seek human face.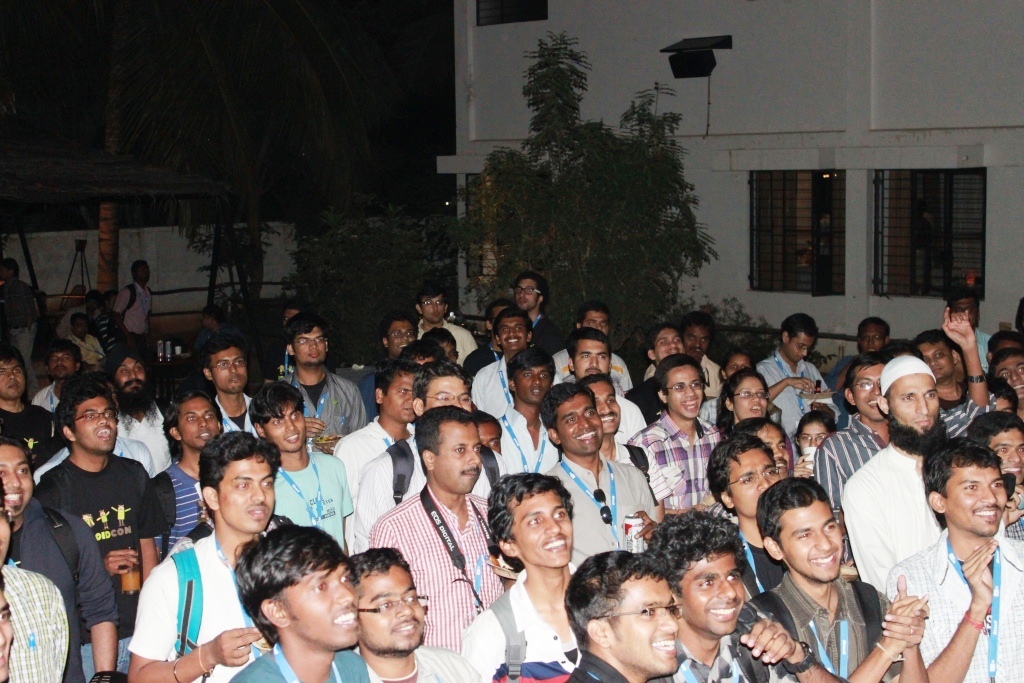
box(573, 341, 613, 378).
